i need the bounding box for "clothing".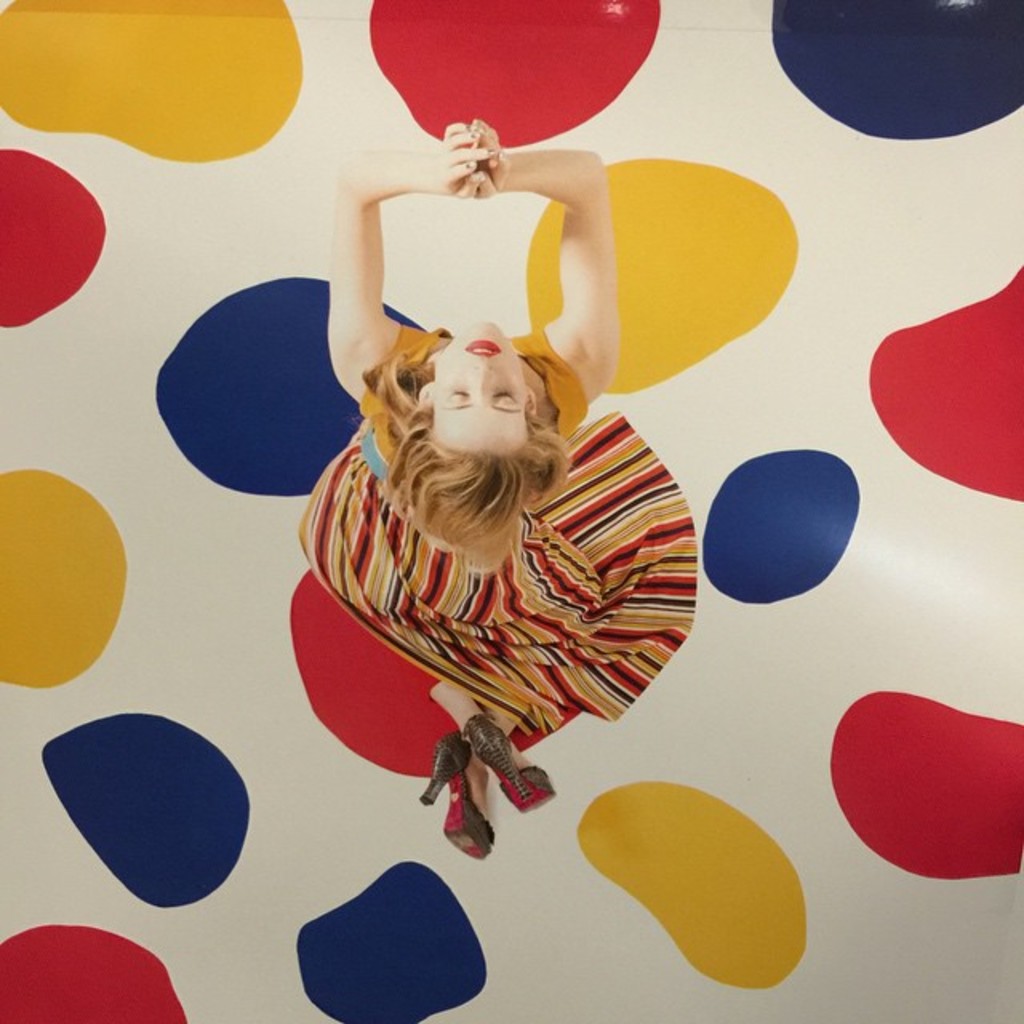
Here it is: bbox=[293, 325, 702, 734].
